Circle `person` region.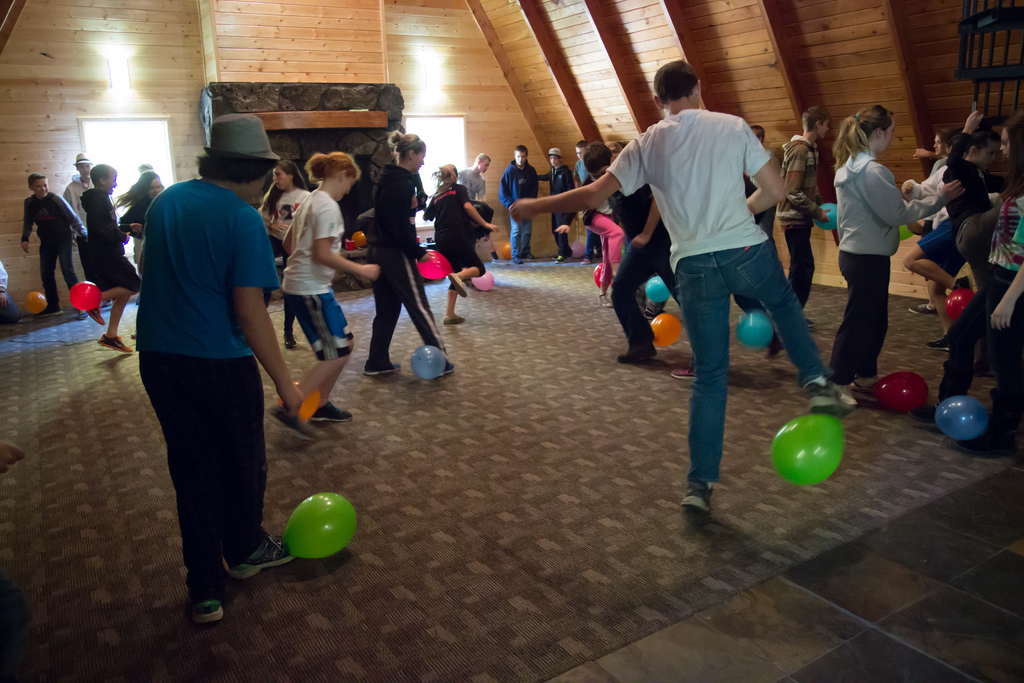
Region: bbox(19, 175, 88, 311).
